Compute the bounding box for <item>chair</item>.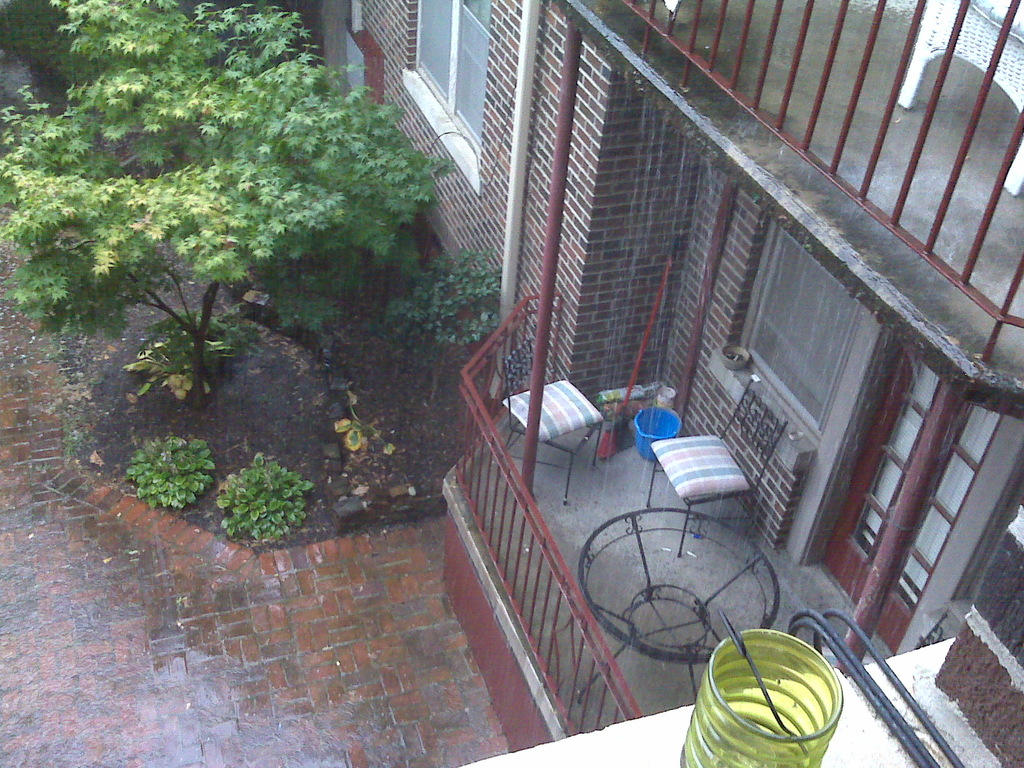
detection(641, 380, 792, 554).
